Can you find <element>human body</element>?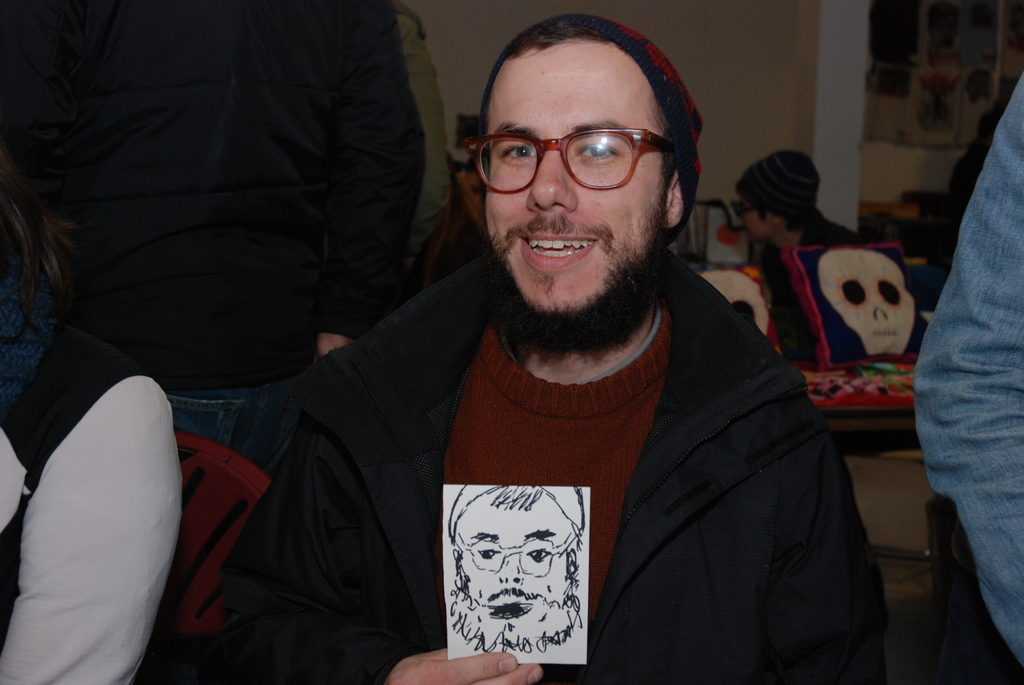
Yes, bounding box: BBox(216, 9, 881, 684).
